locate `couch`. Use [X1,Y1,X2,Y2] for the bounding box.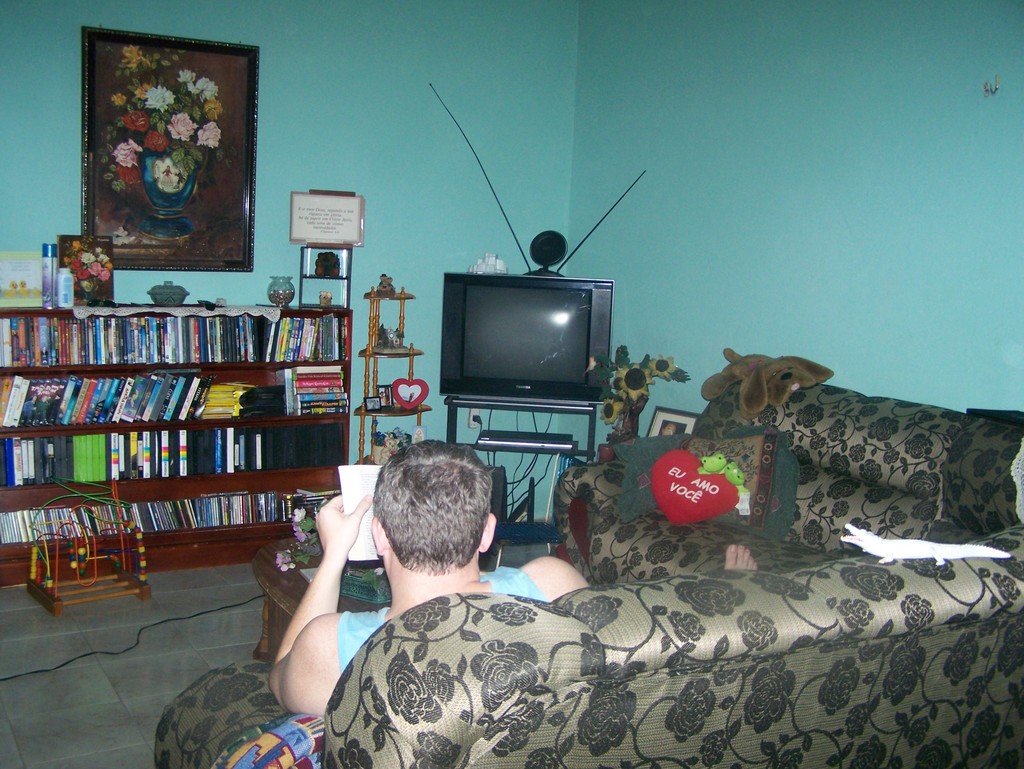
[196,371,1012,754].
